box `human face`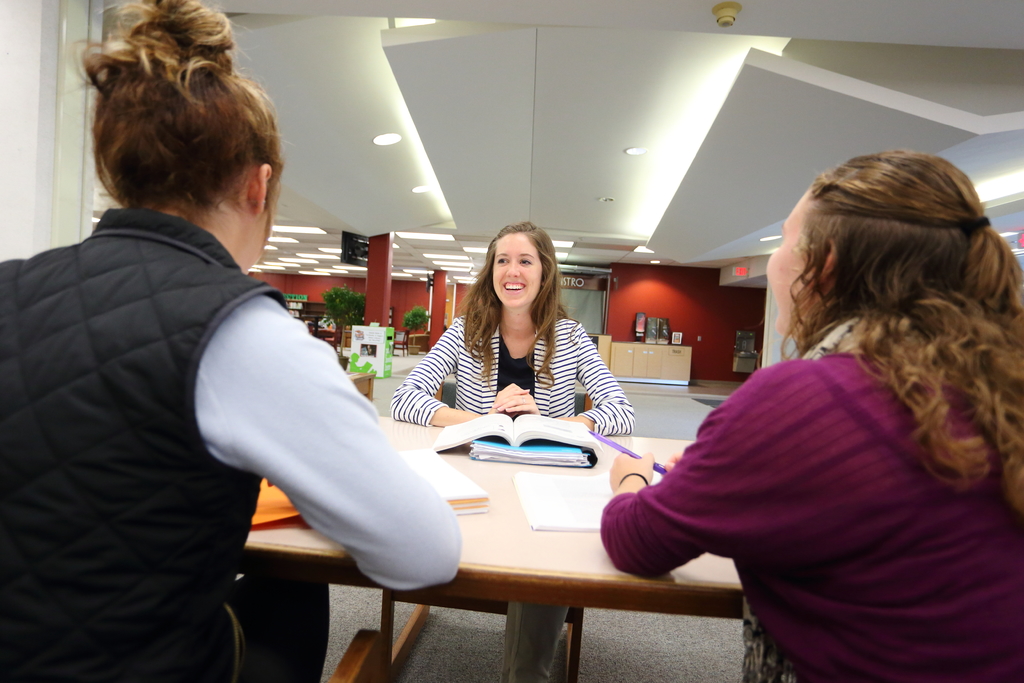
[x1=239, y1=164, x2=293, y2=274]
